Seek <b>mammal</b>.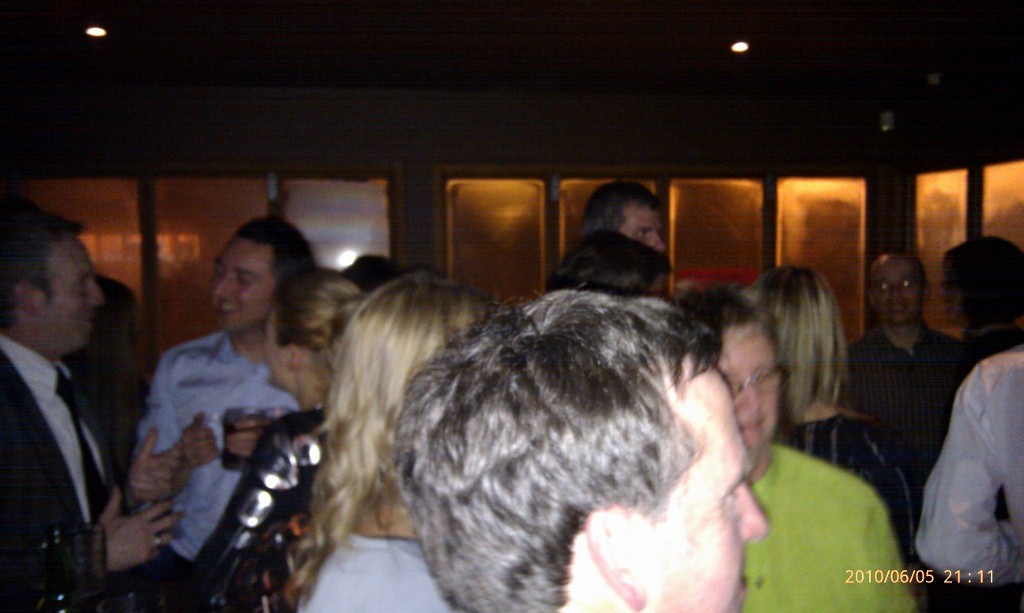
crop(281, 264, 495, 612).
